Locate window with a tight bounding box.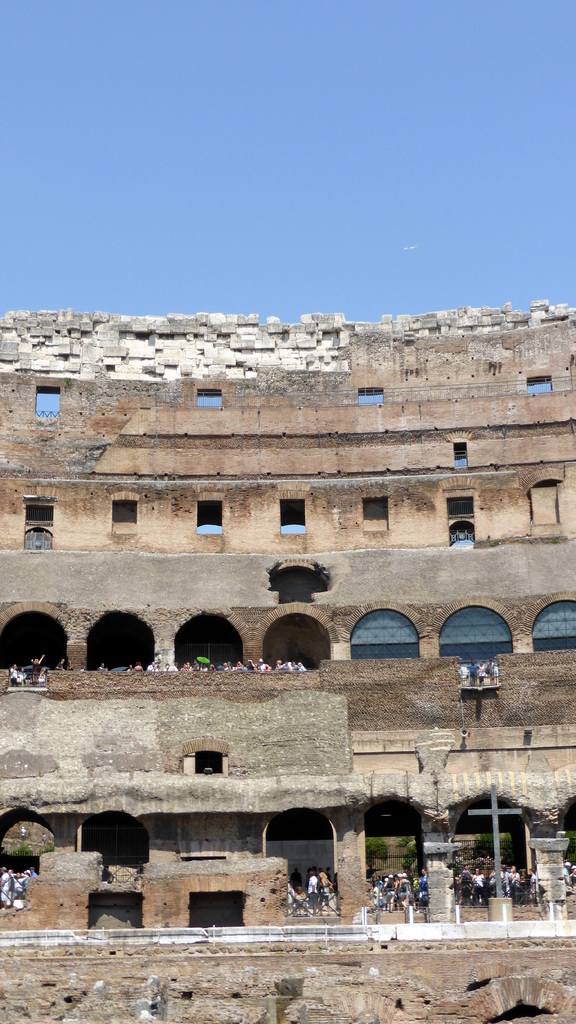
[35,387,60,419].
